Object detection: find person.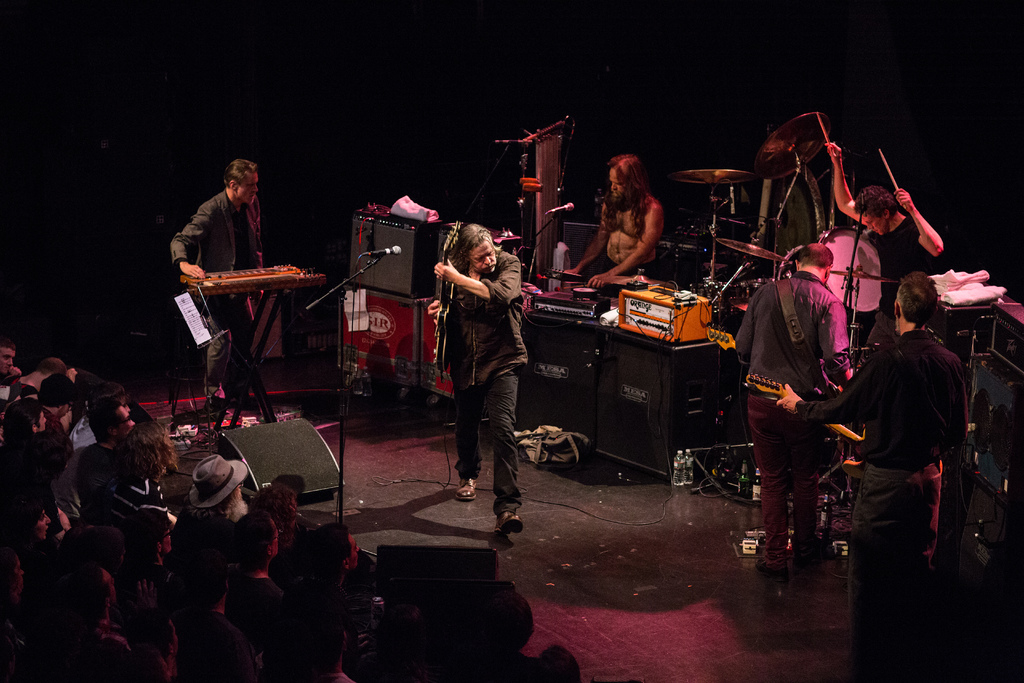
(x1=435, y1=188, x2=537, y2=538).
